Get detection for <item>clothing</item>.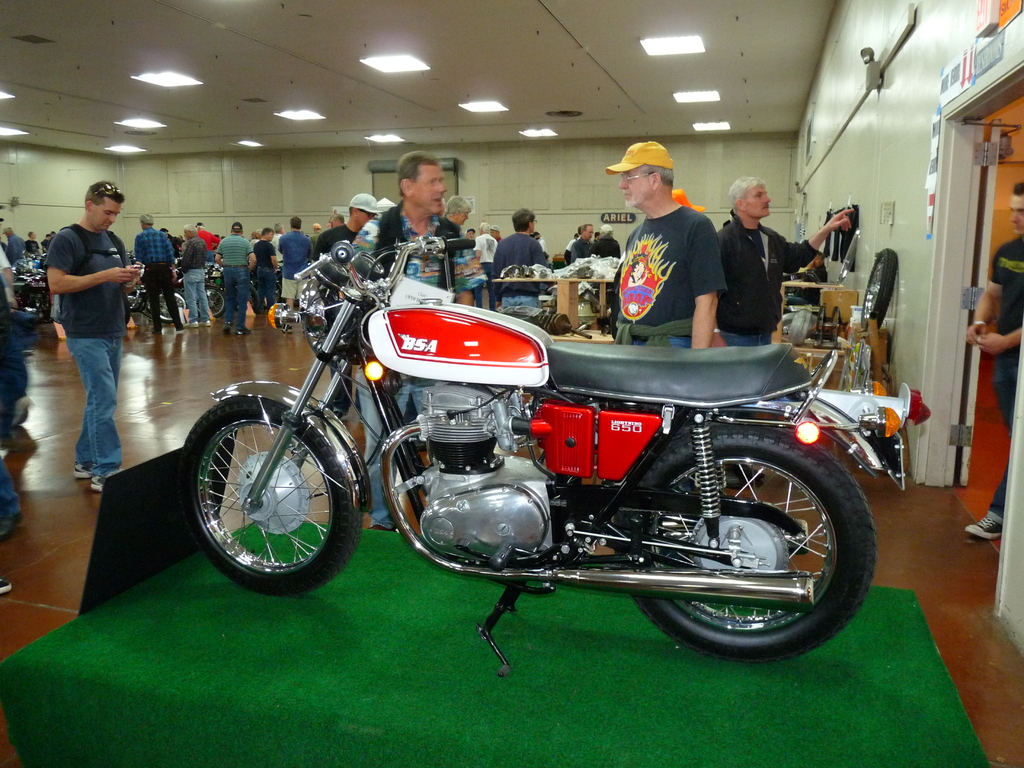
Detection: {"left": 607, "top": 180, "right": 746, "bottom": 340}.
